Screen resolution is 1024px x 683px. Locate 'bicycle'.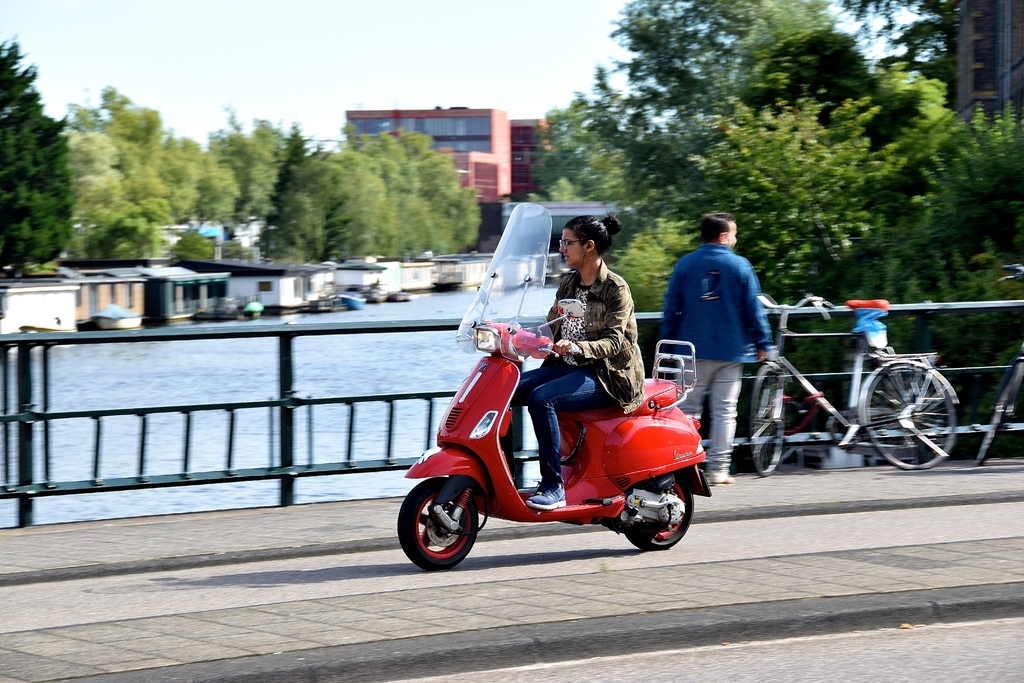
[732,295,954,478].
